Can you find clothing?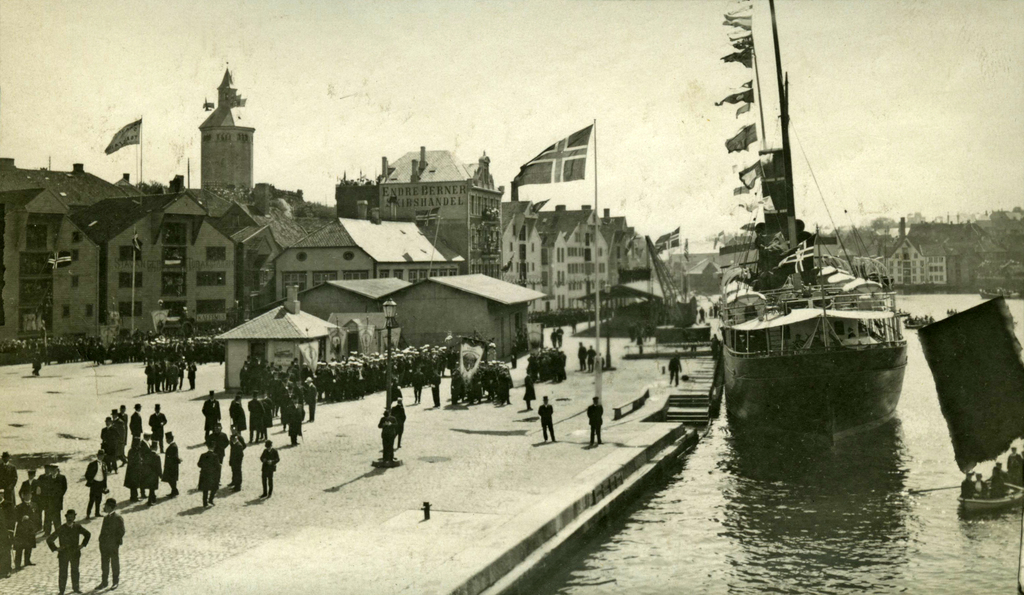
Yes, bounding box: l=536, t=405, r=553, b=439.
